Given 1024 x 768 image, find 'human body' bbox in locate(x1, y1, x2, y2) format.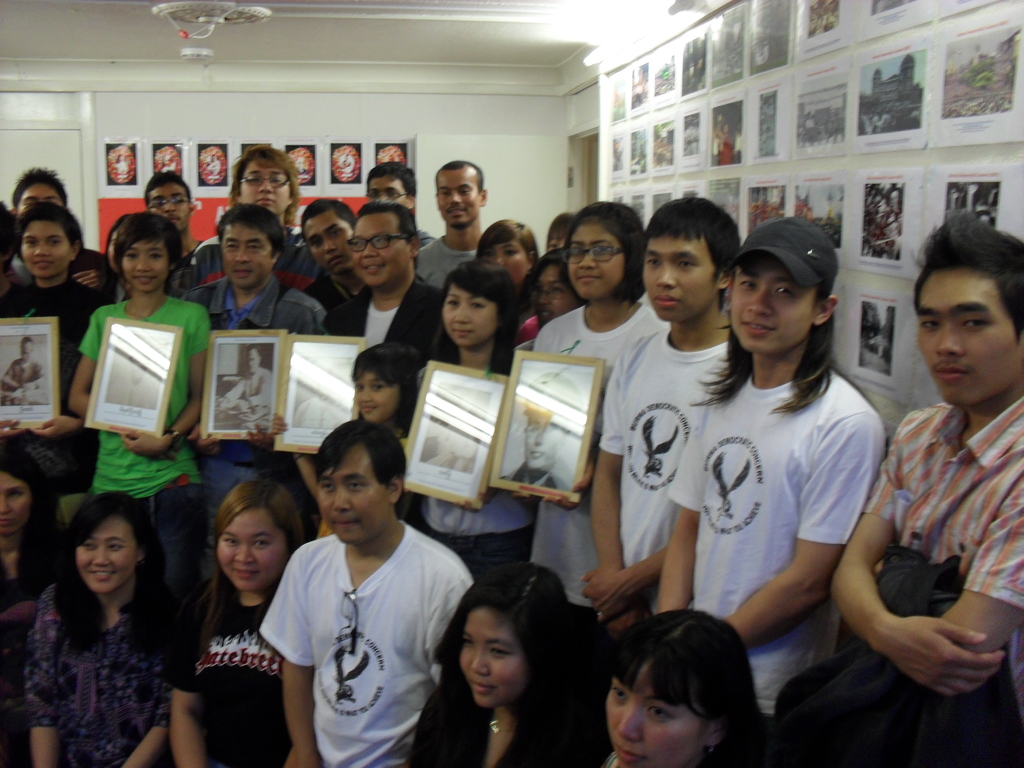
locate(831, 386, 1023, 728).
